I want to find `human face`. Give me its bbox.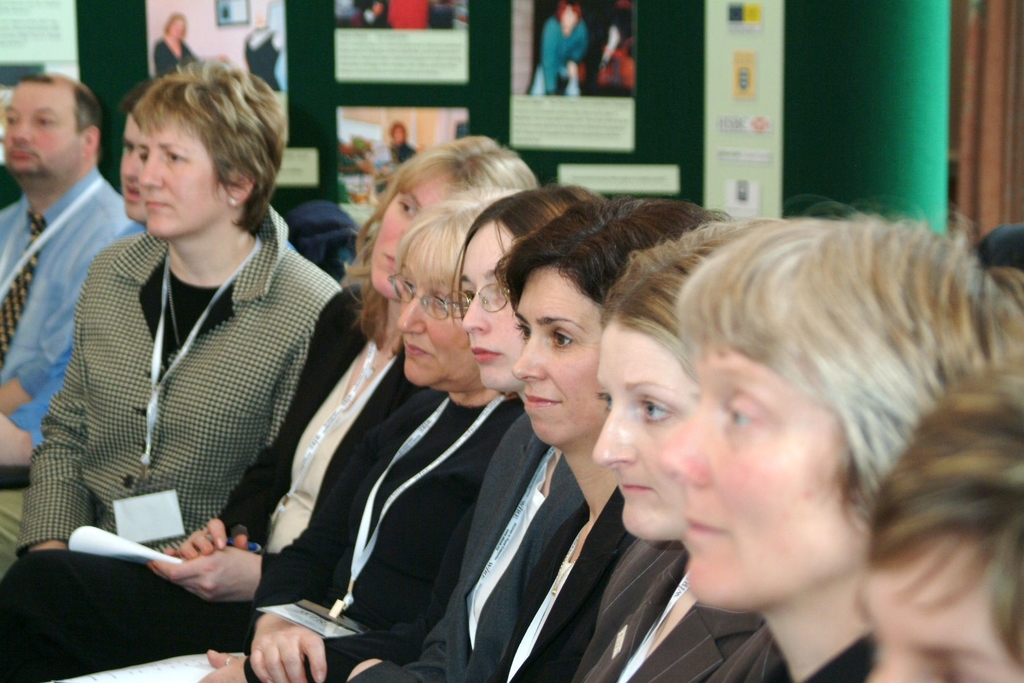
(516, 261, 606, 446).
